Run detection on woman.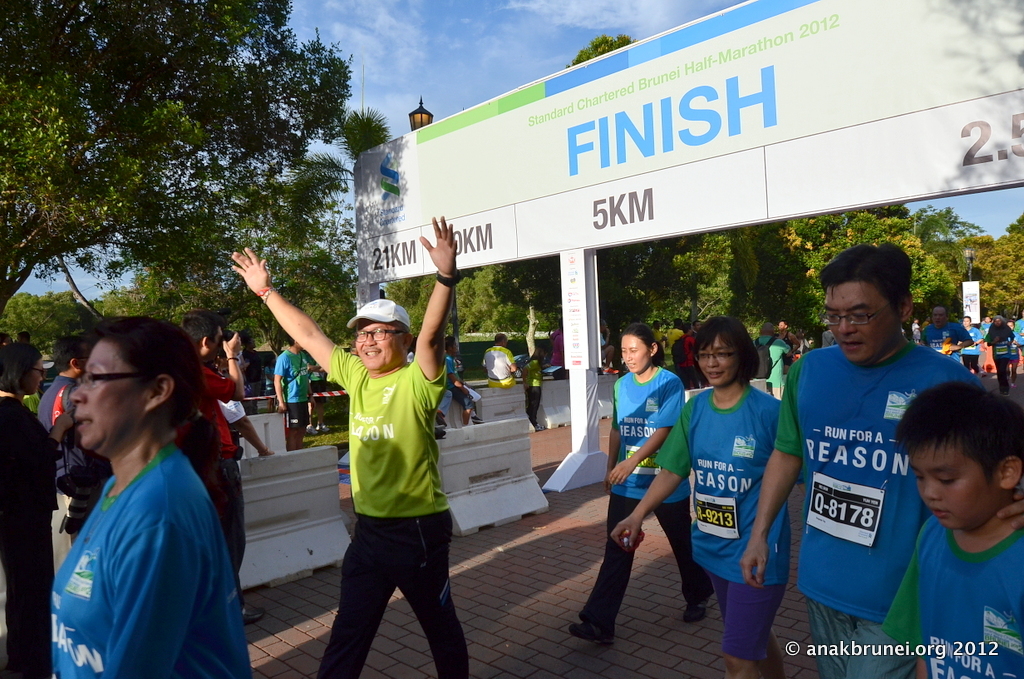
Result: (49, 318, 255, 678).
